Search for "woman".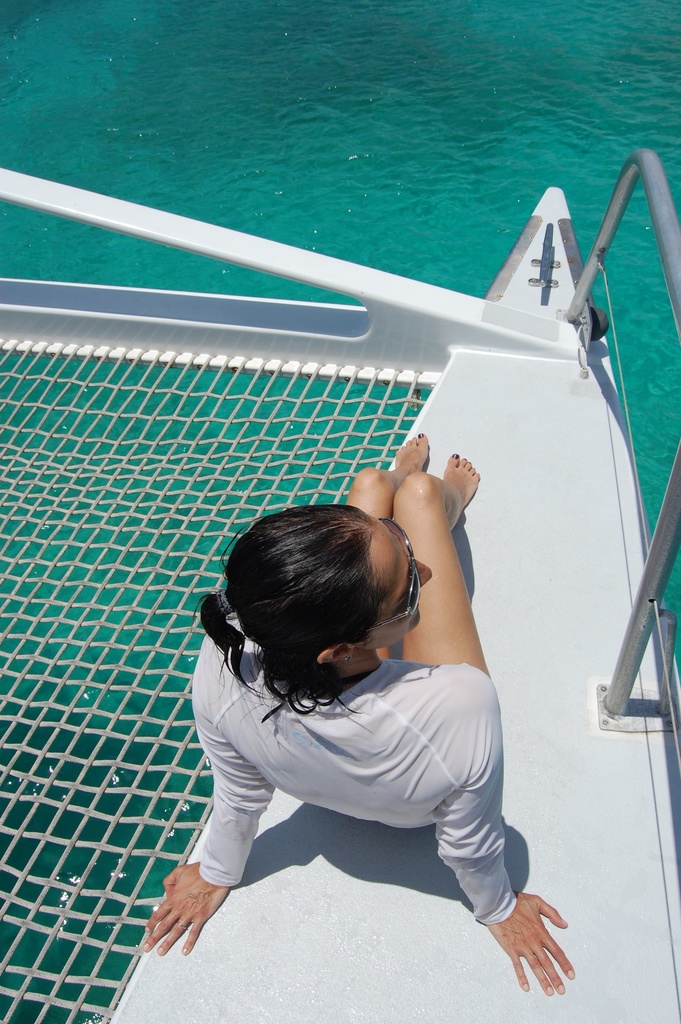
Found at (left=140, top=401, right=558, bottom=1003).
